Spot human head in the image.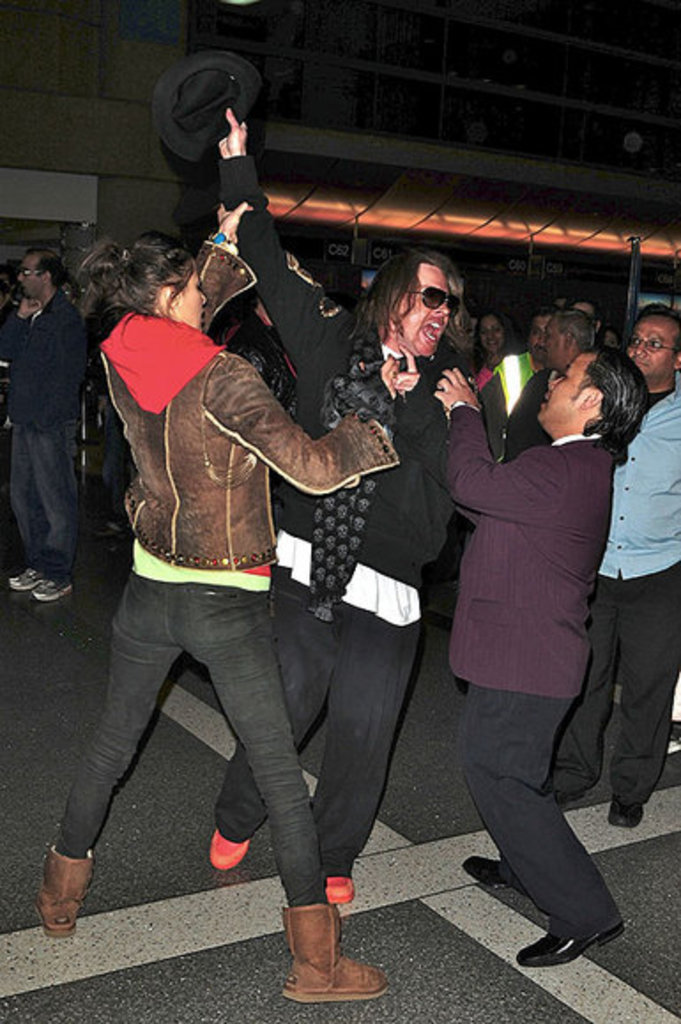
human head found at 628:304:679:382.
